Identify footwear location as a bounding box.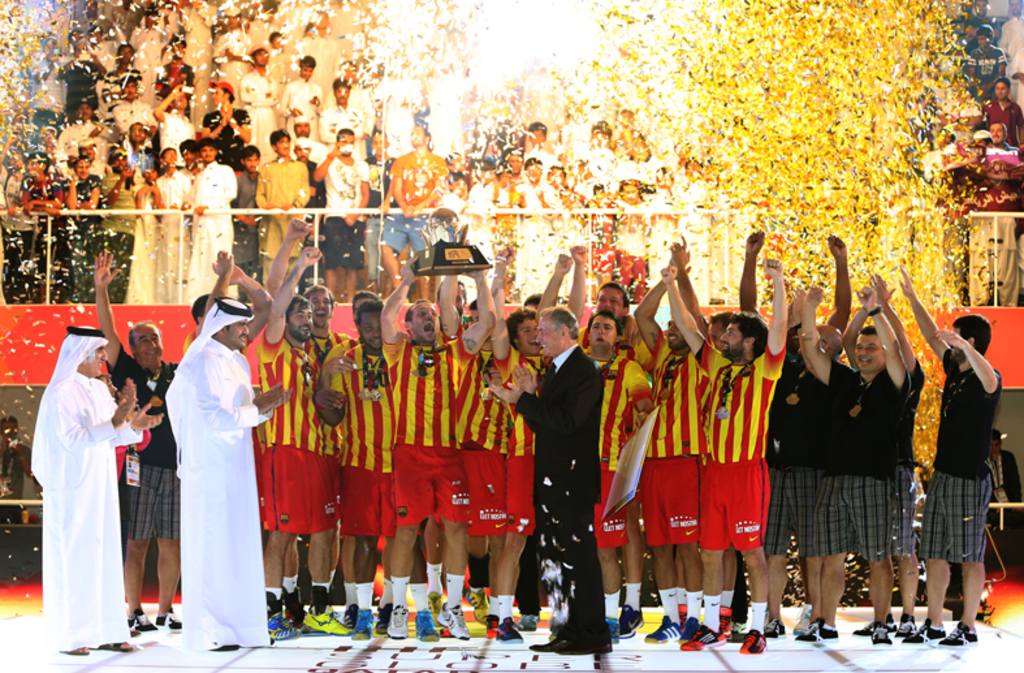
locate(540, 631, 570, 651).
